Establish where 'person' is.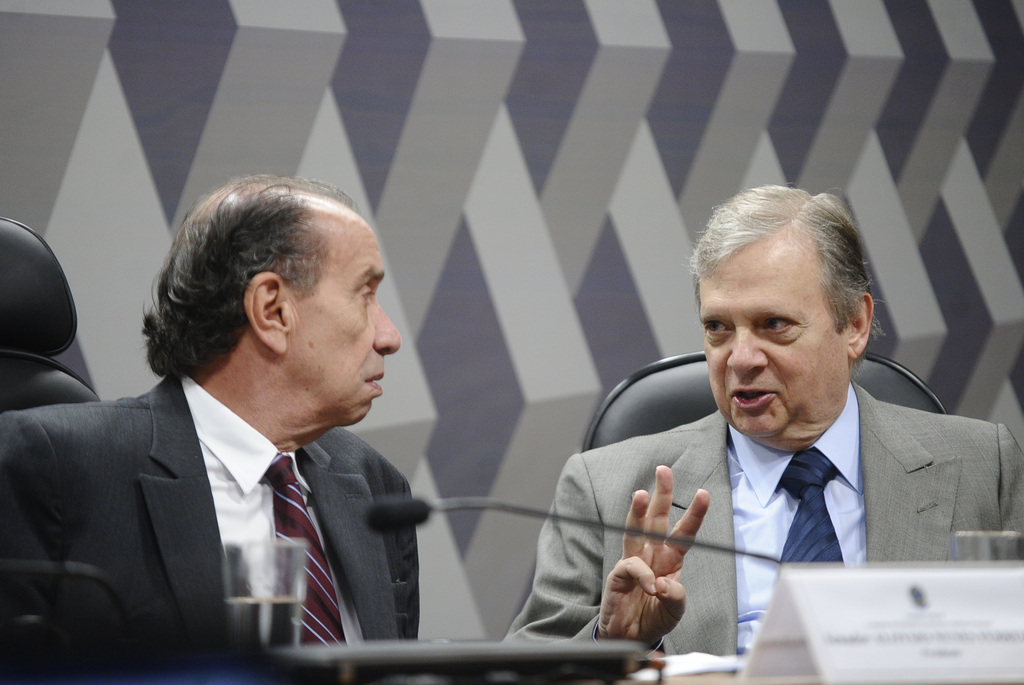
Established at Rect(498, 180, 1023, 684).
